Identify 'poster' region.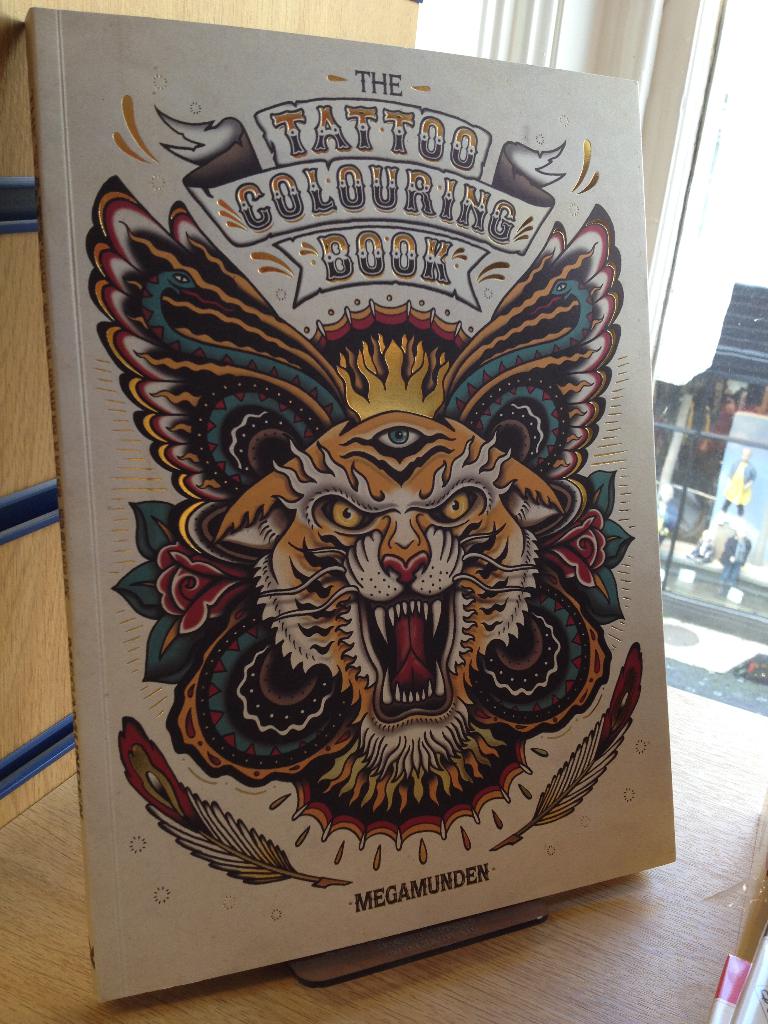
Region: box(31, 6, 675, 1004).
